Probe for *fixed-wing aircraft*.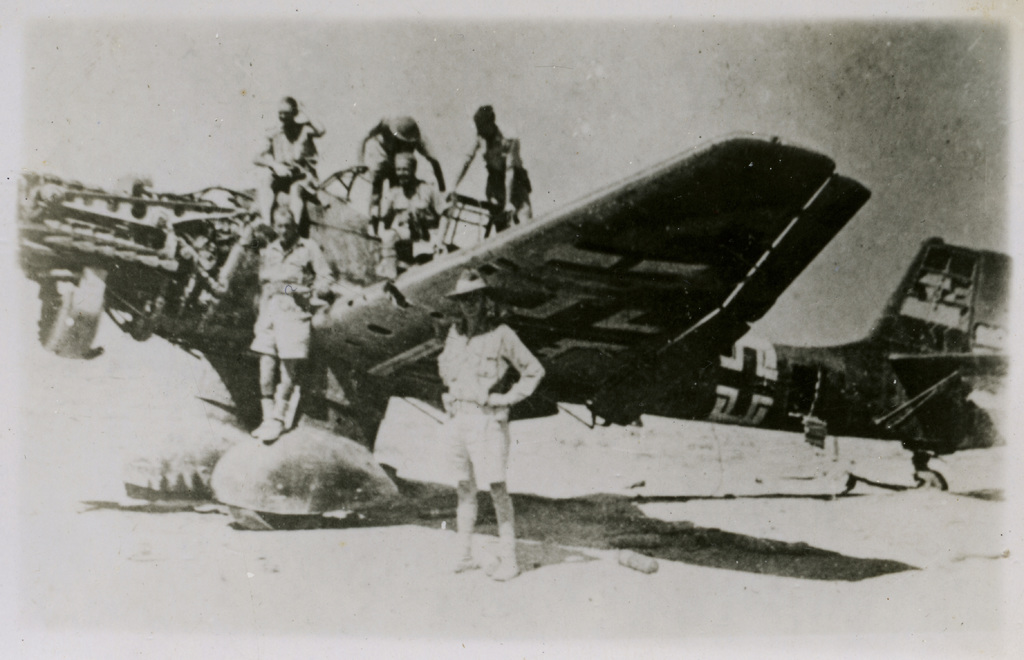
Probe result: {"left": 12, "top": 131, "right": 1012, "bottom": 519}.
